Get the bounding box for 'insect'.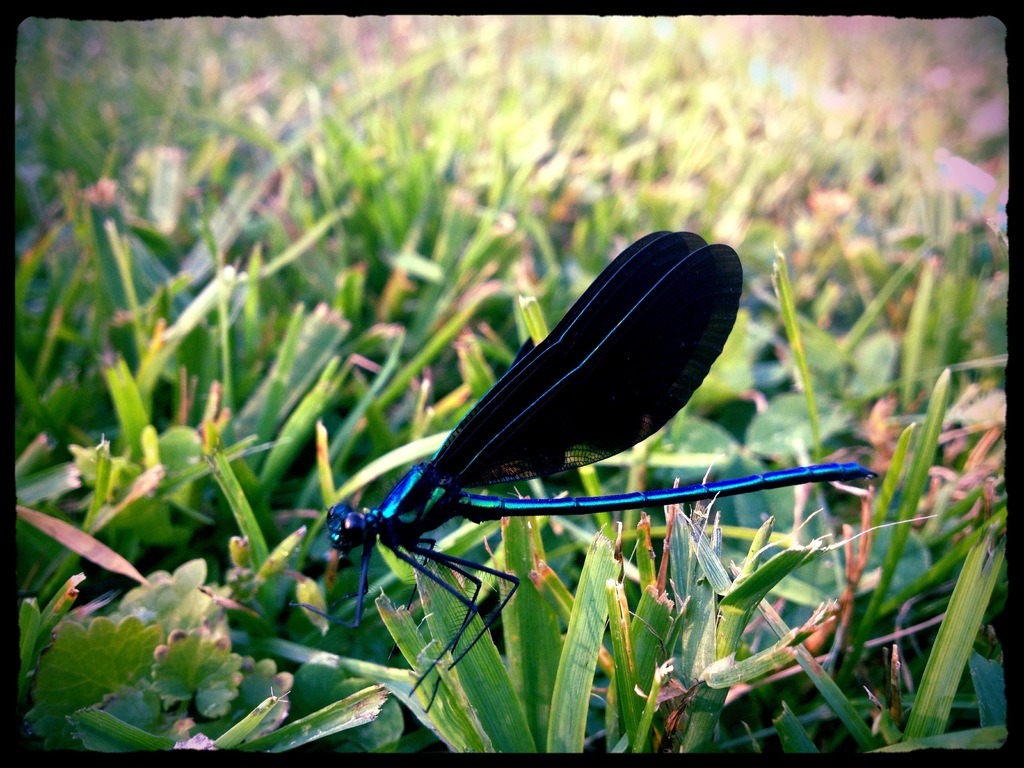
l=319, t=224, r=878, b=726.
